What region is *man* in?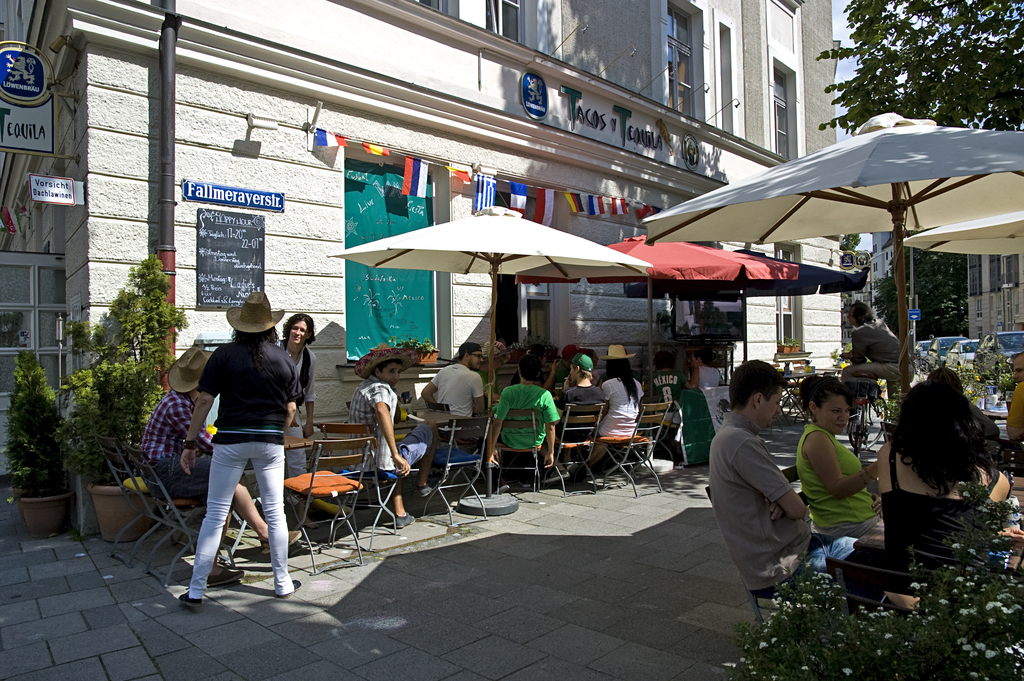
rect(177, 289, 300, 607).
